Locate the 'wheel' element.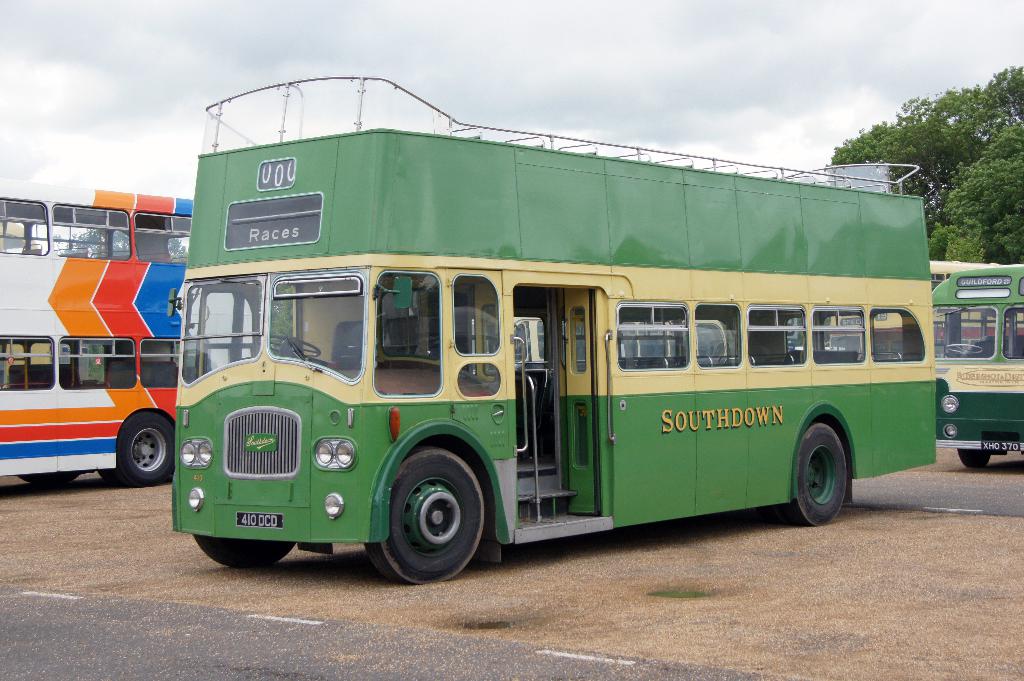
Element bbox: <region>190, 541, 299, 570</region>.
